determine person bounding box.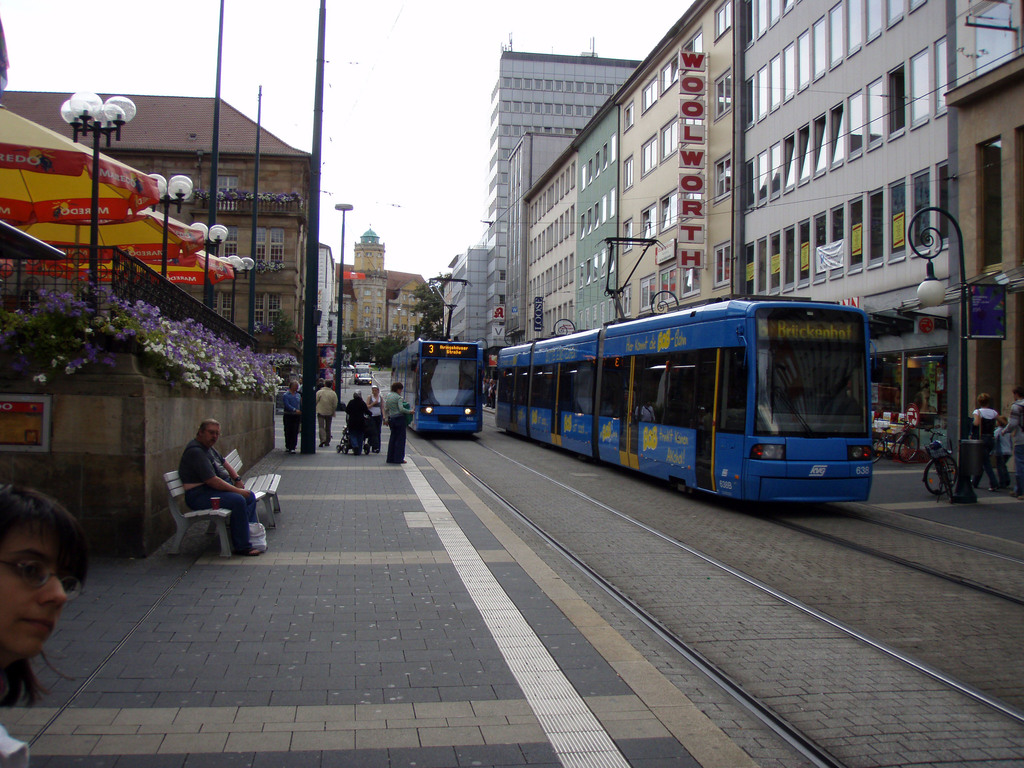
Determined: x1=316, y1=378, x2=337, y2=447.
